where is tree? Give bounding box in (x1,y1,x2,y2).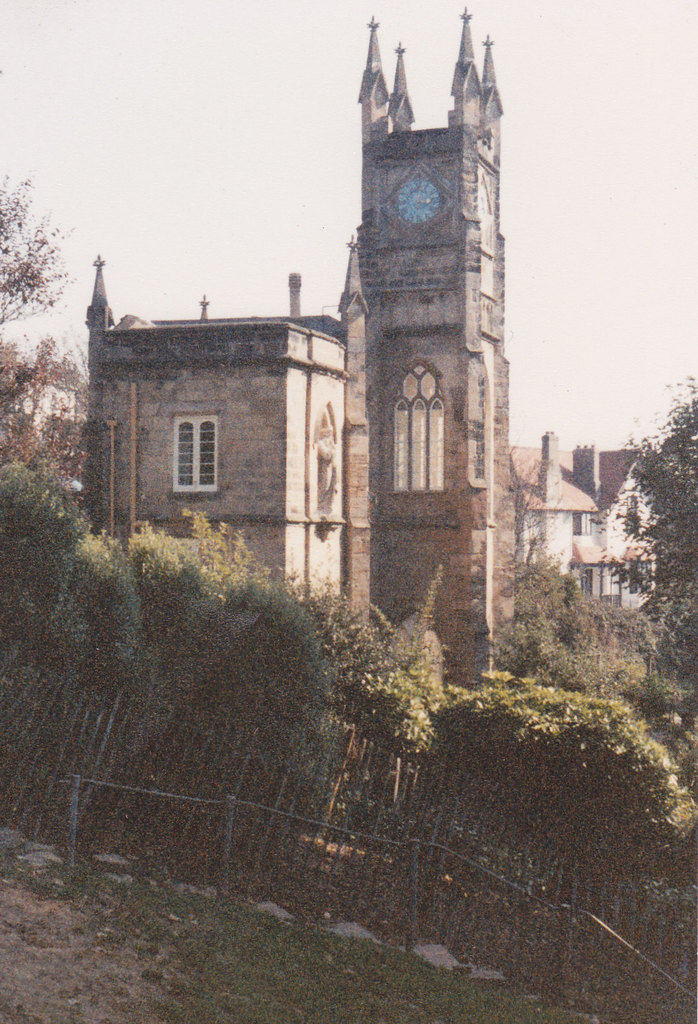
(0,330,92,504).
